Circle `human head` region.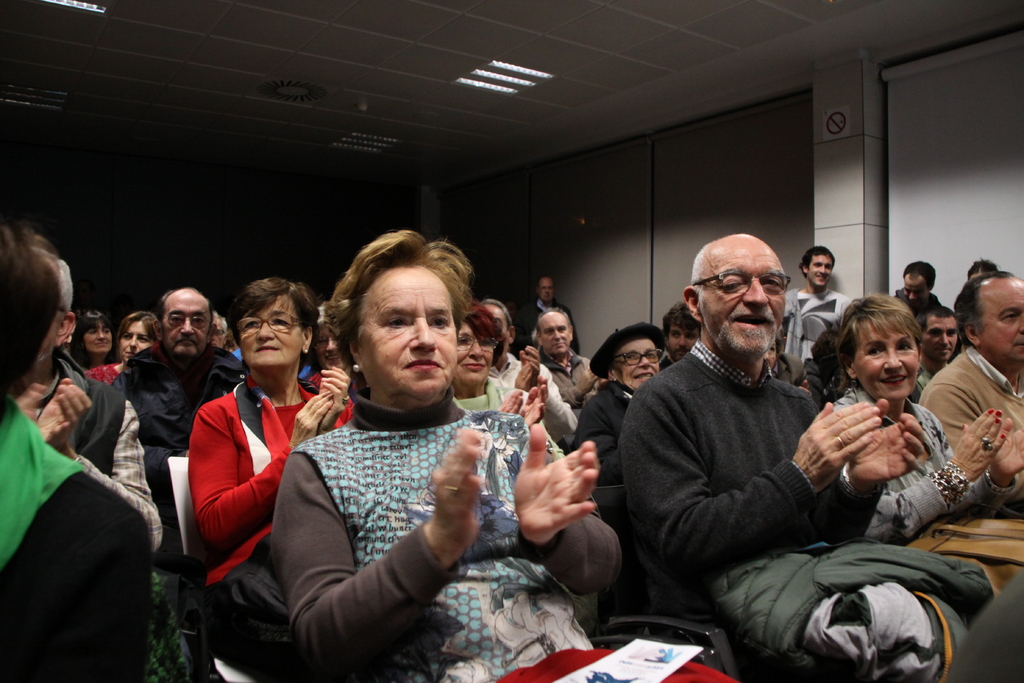
Region: crop(536, 309, 577, 361).
